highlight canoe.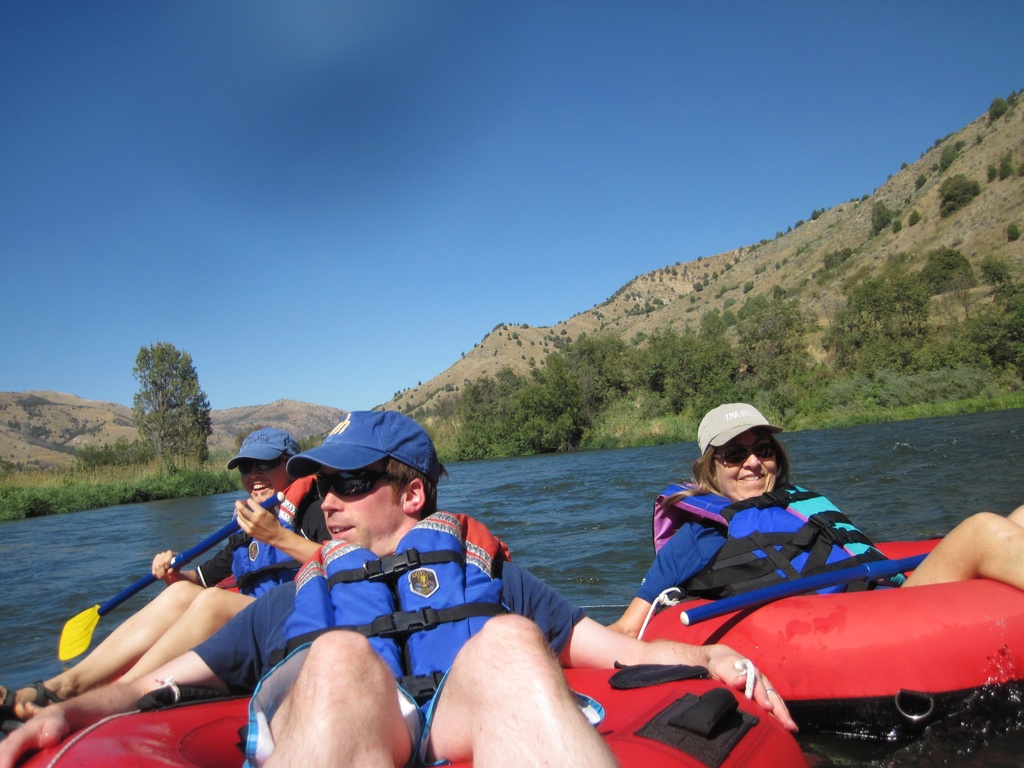
Highlighted region: pyautogui.locateOnScreen(15, 664, 812, 767).
